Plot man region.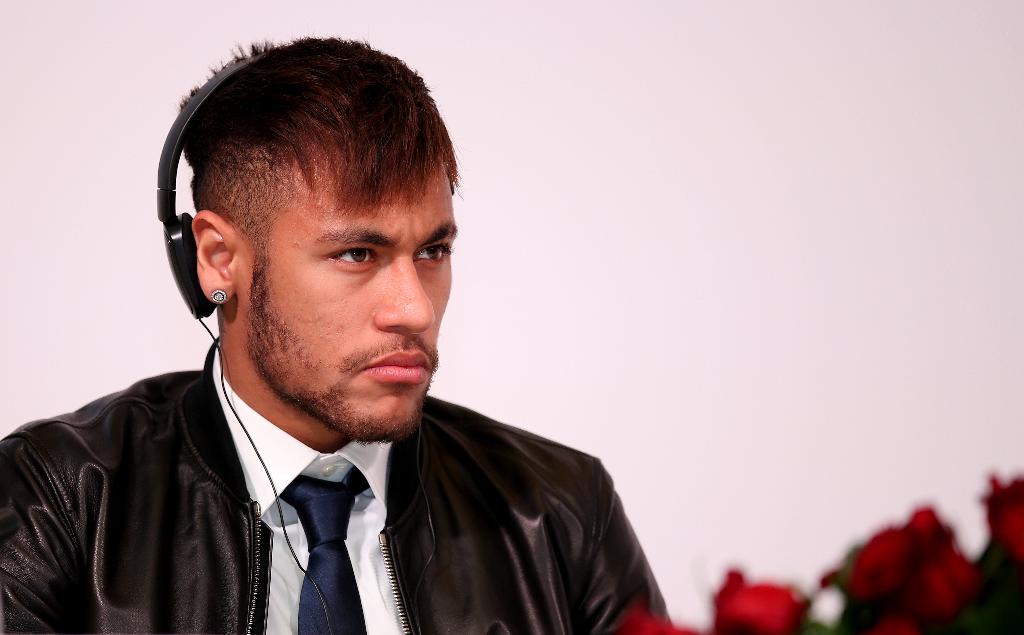
Plotted at Rect(17, 51, 680, 607).
